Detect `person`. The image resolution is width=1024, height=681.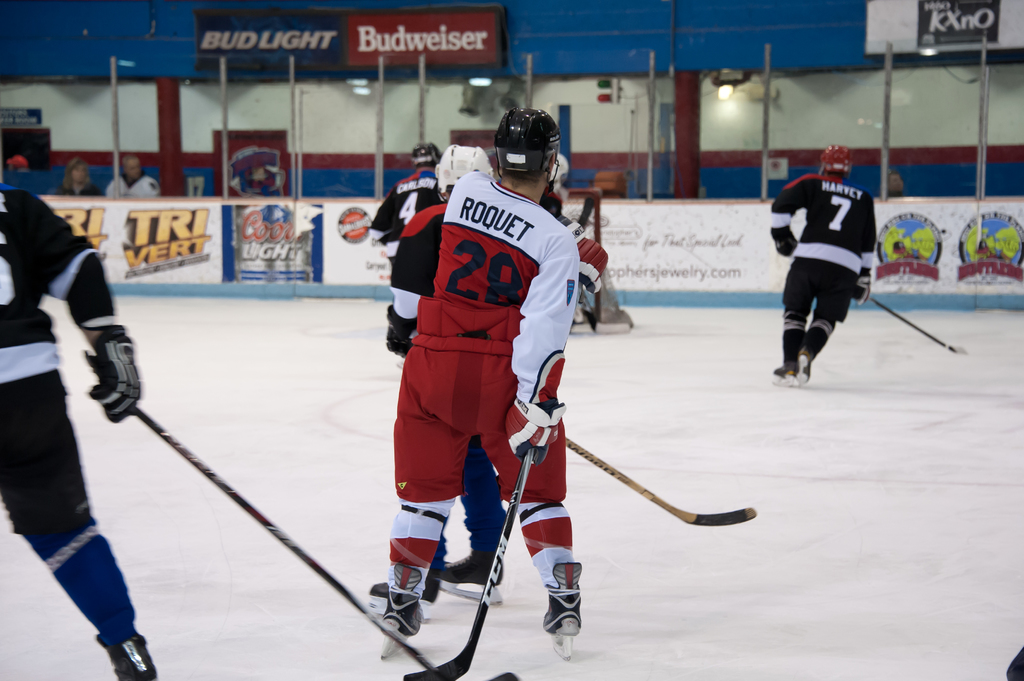
detection(56, 156, 104, 198).
